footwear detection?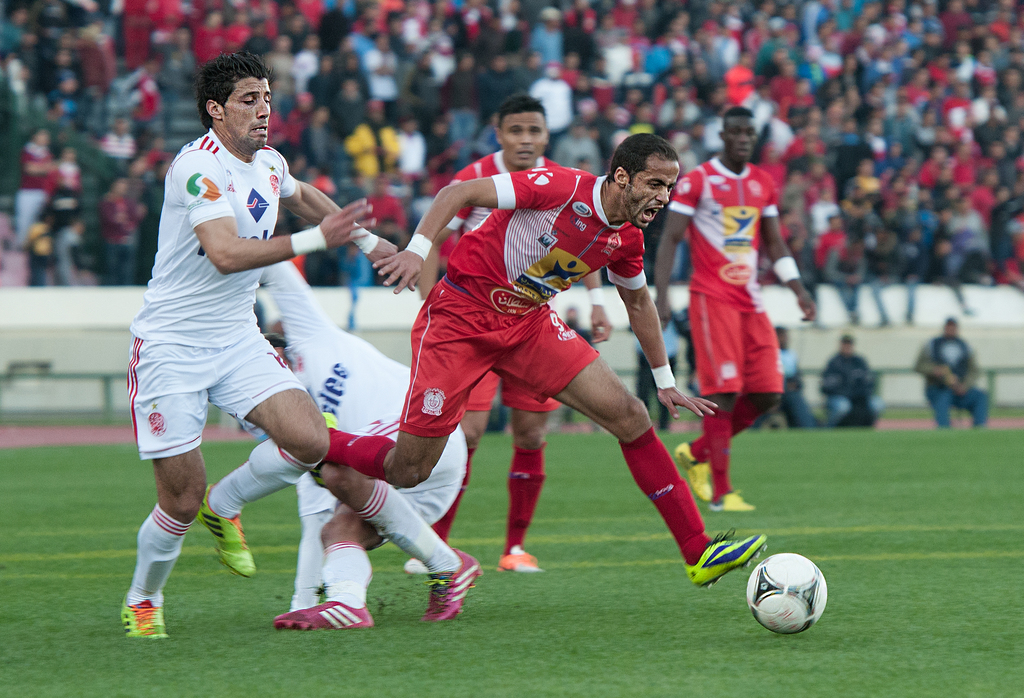
[684,526,775,590]
